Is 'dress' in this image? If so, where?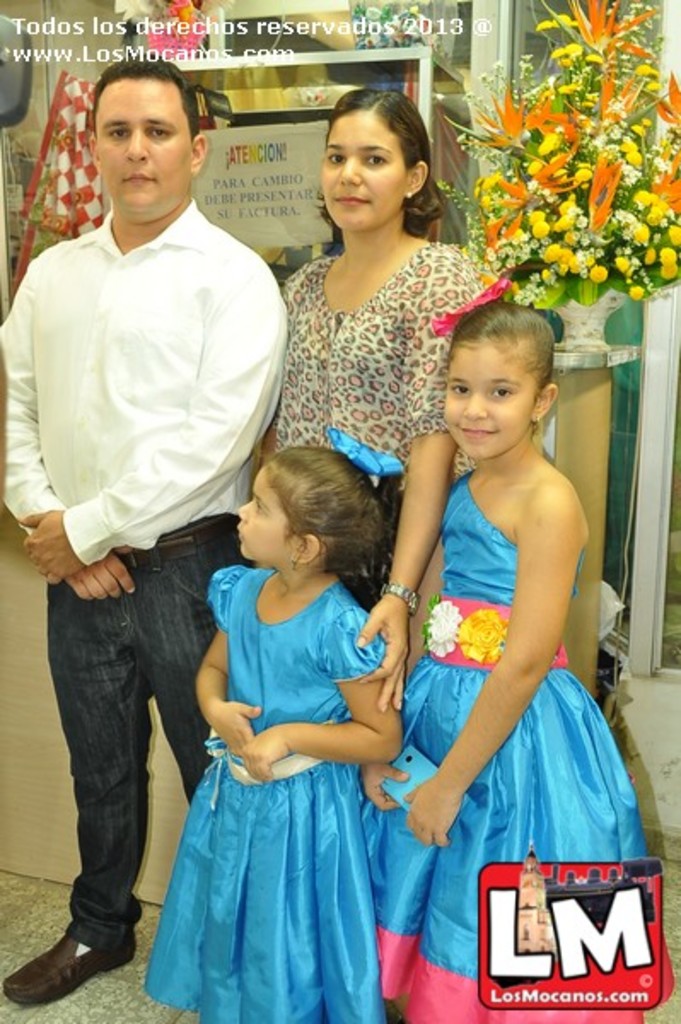
Yes, at Rect(140, 565, 386, 1021).
